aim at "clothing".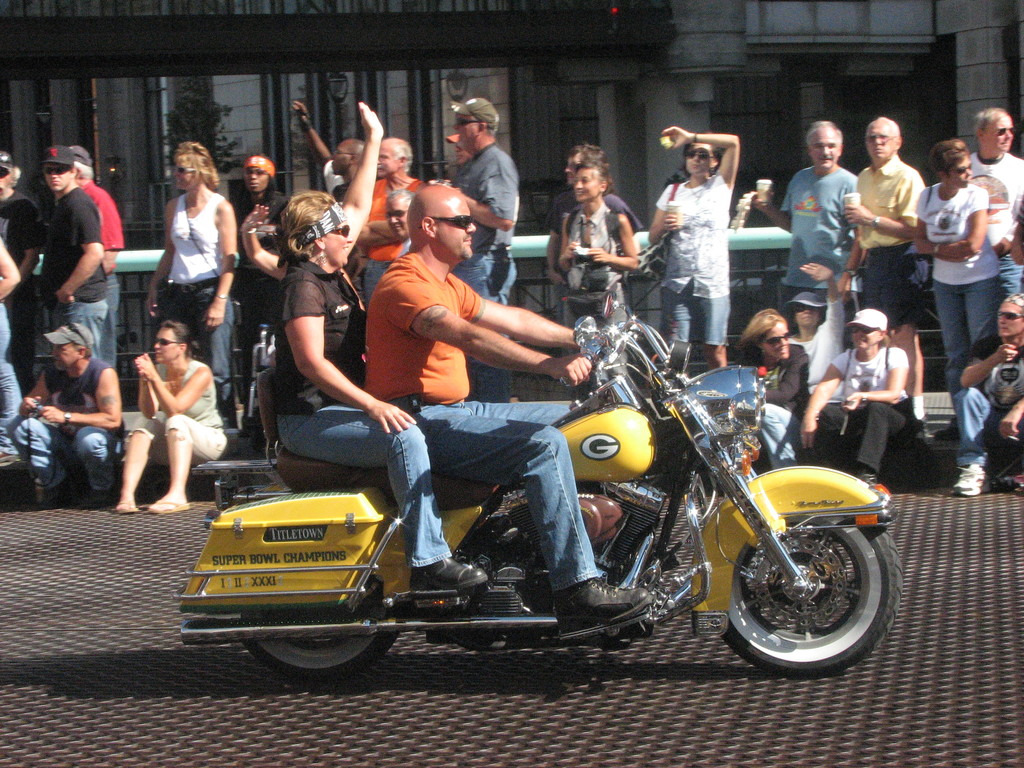
Aimed at [x1=909, y1=179, x2=999, y2=405].
